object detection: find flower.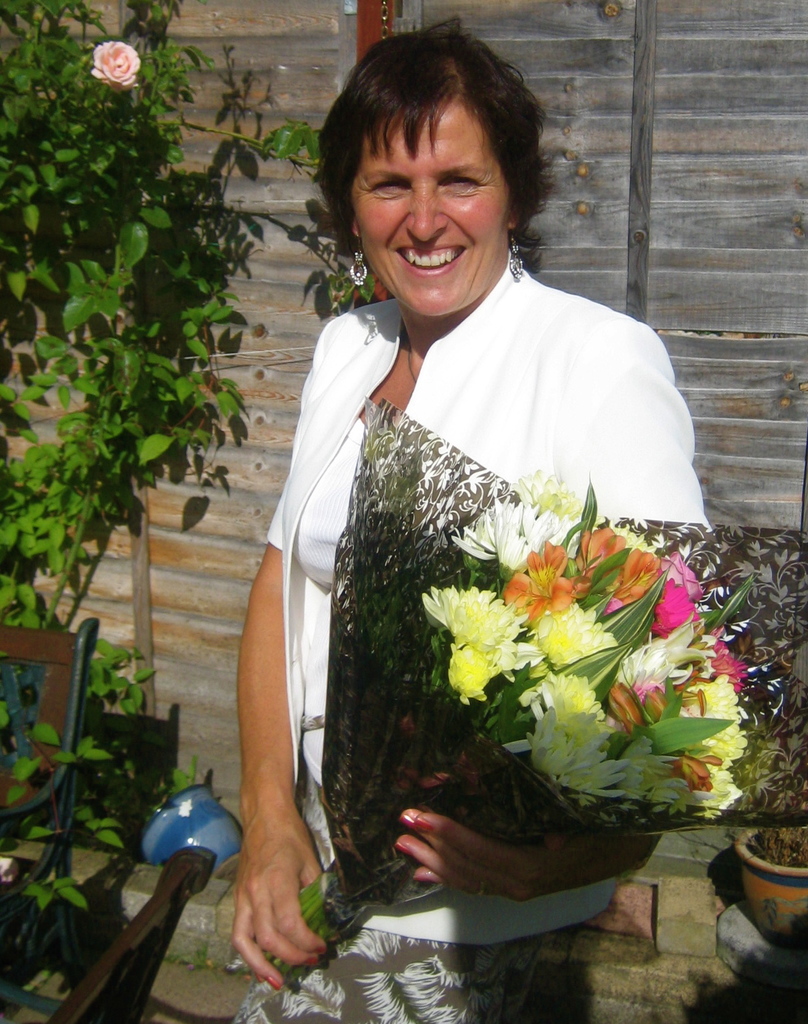
x1=442, y1=585, x2=530, y2=694.
